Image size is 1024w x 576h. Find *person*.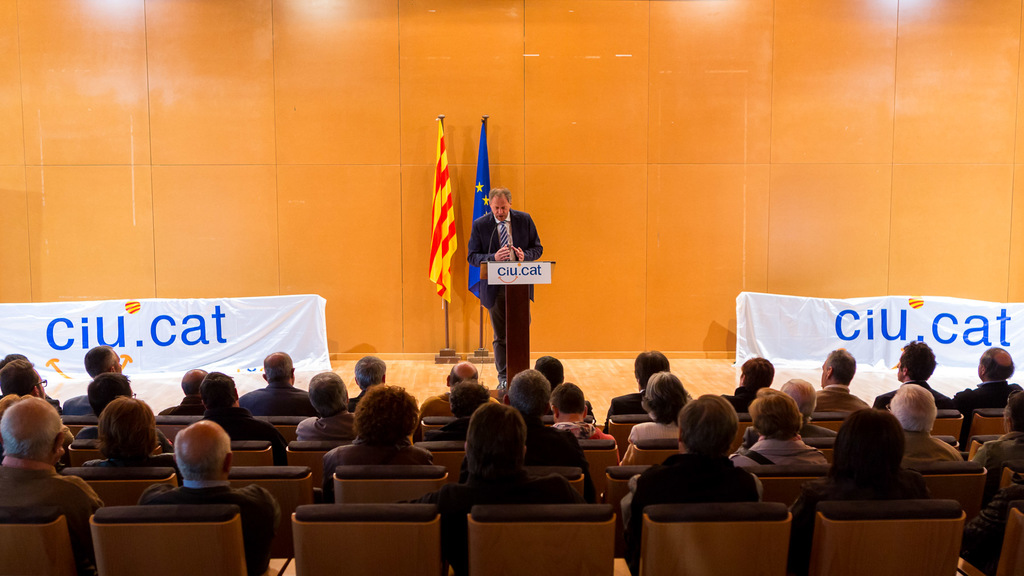
0, 404, 97, 509.
